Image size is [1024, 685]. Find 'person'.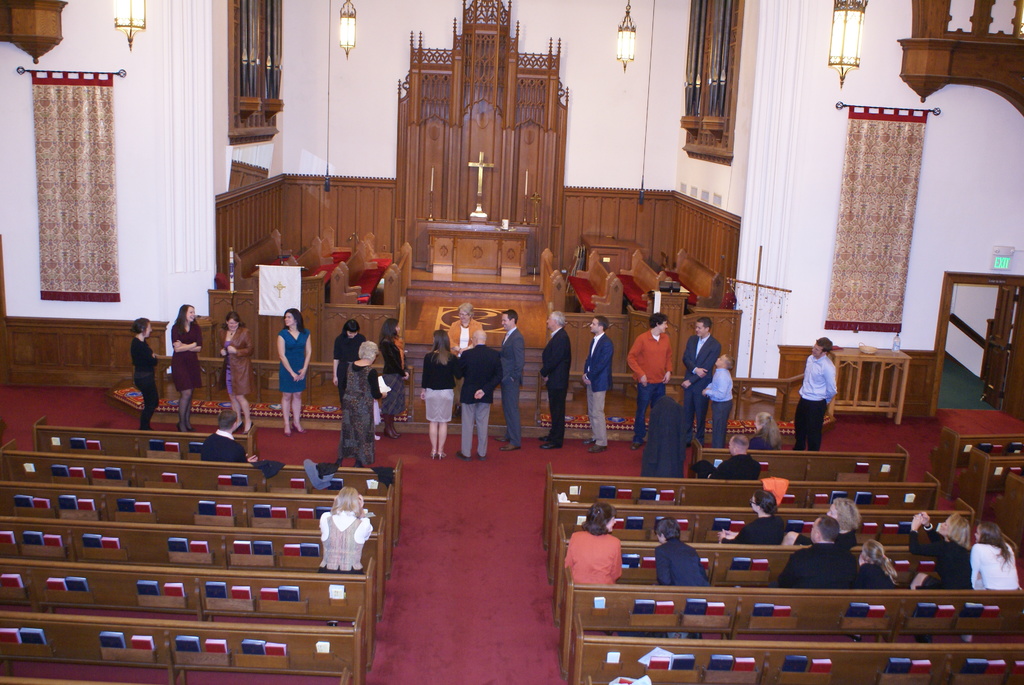
left=336, top=318, right=361, bottom=388.
